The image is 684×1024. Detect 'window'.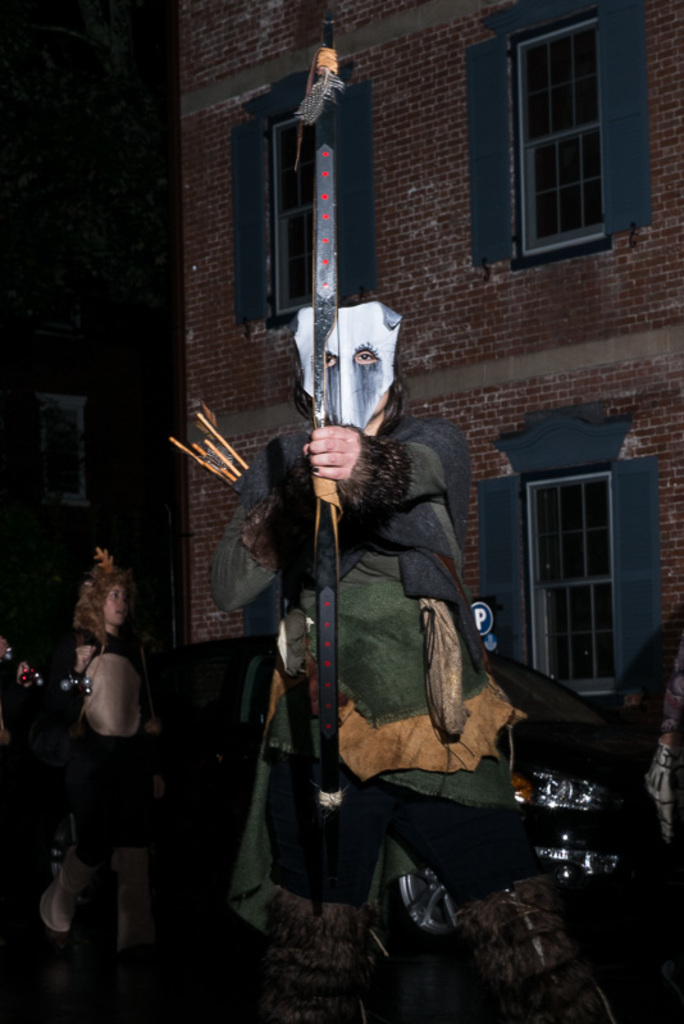
Detection: [x1=46, y1=399, x2=88, y2=518].
